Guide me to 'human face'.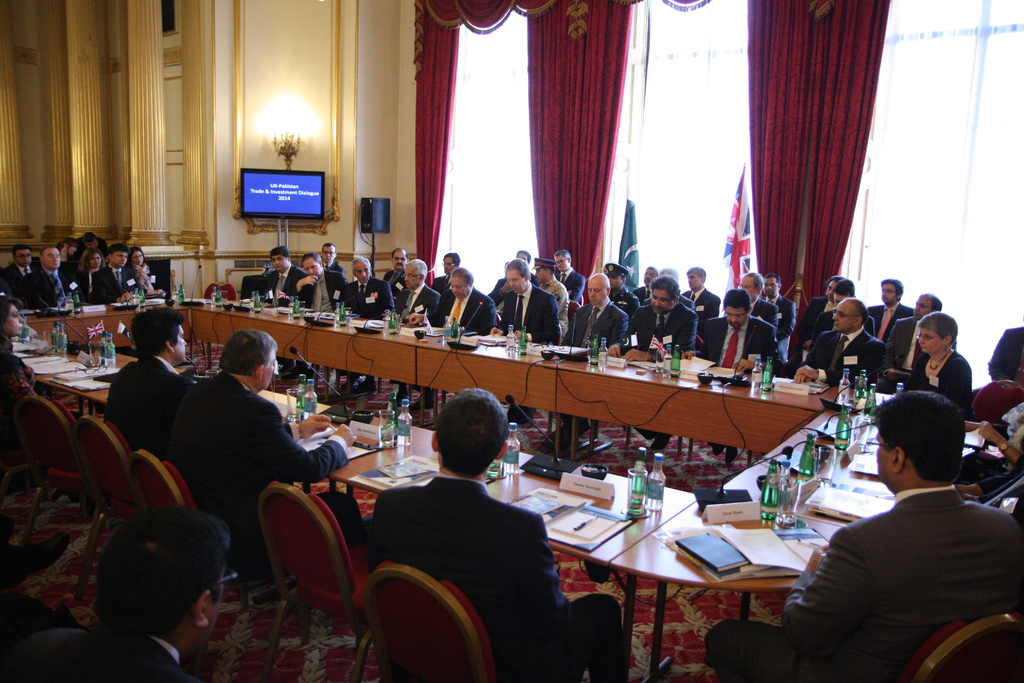
Guidance: (740, 277, 753, 302).
